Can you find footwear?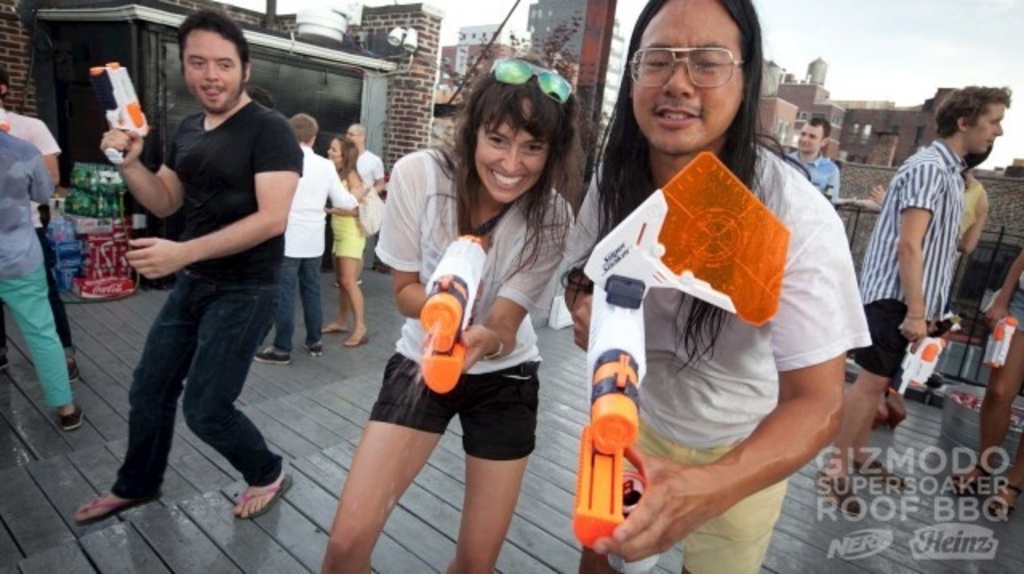
Yes, bounding box: <bbox>61, 398, 78, 429</bbox>.
